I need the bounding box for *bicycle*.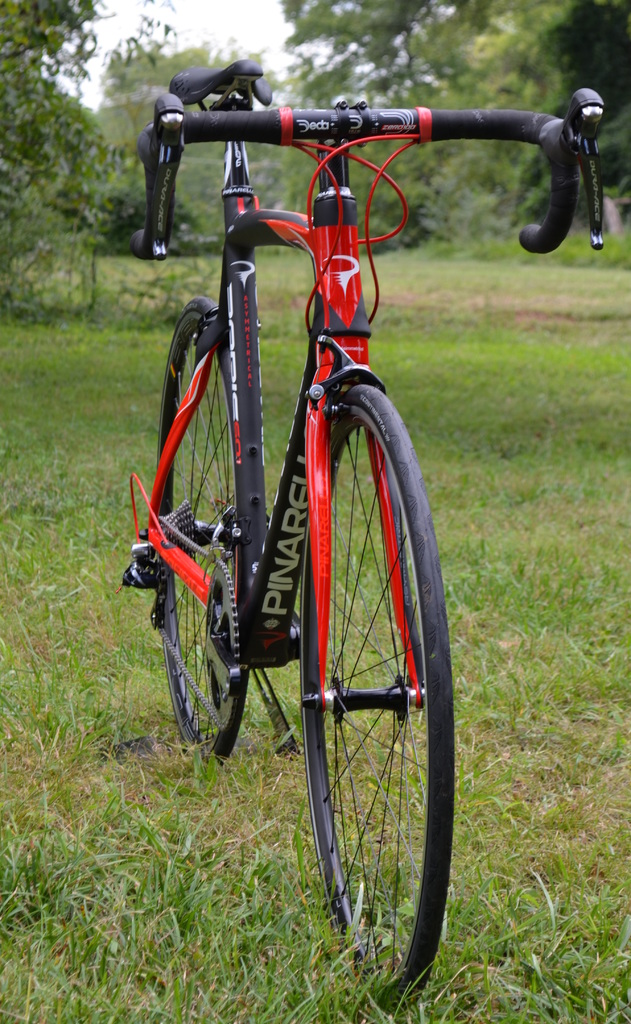
Here it is: region(129, 63, 487, 1007).
